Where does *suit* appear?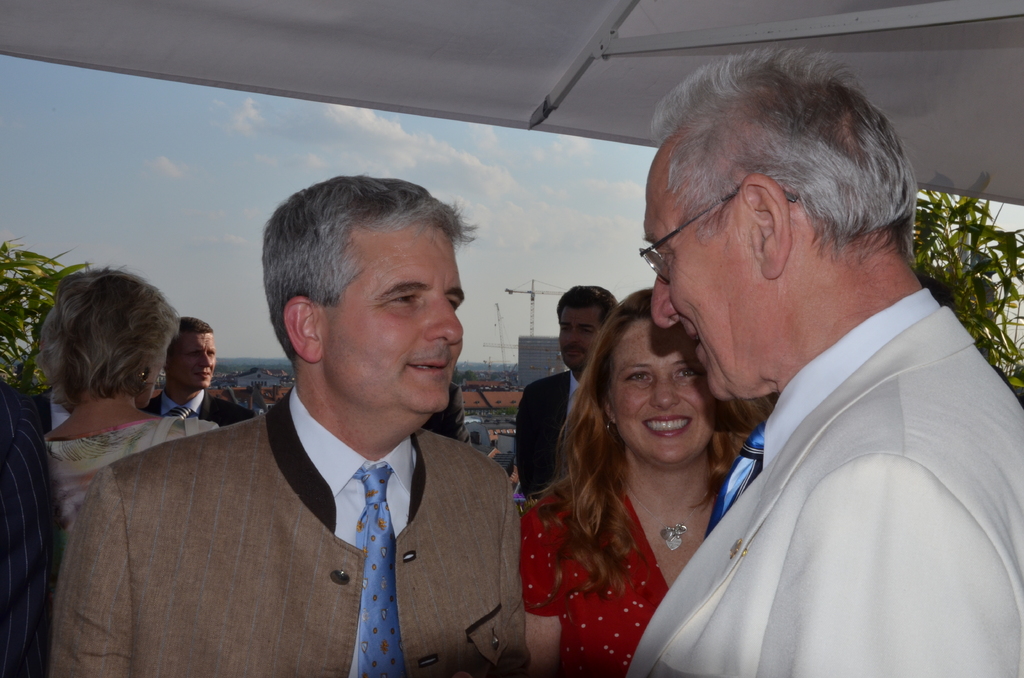
Appears at select_region(95, 270, 533, 665).
